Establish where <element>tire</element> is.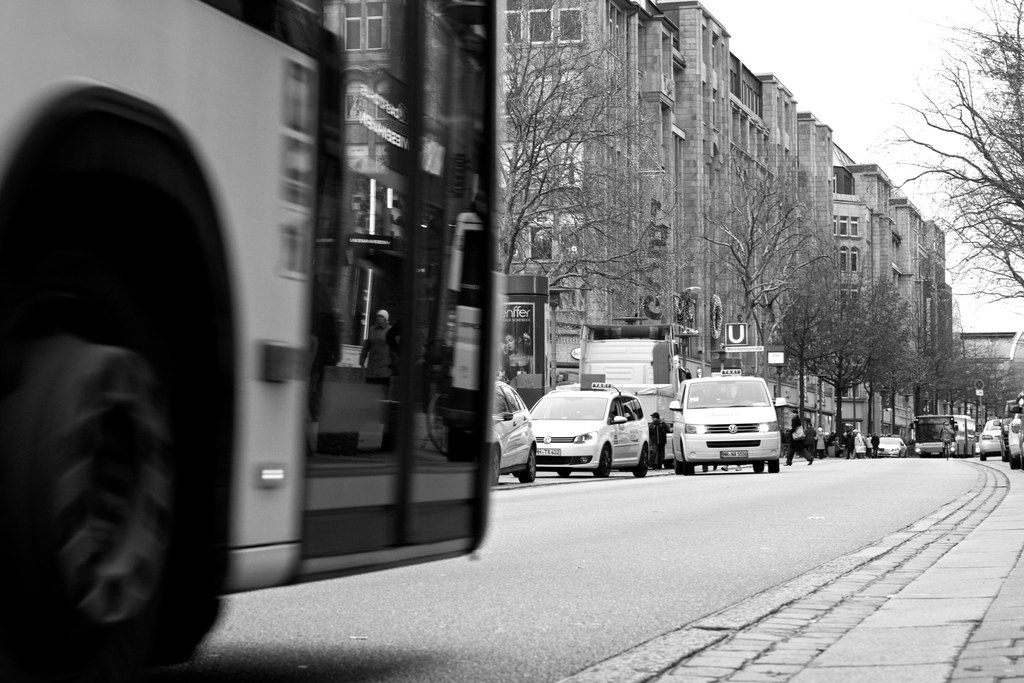
Established at <region>770, 461, 780, 478</region>.
